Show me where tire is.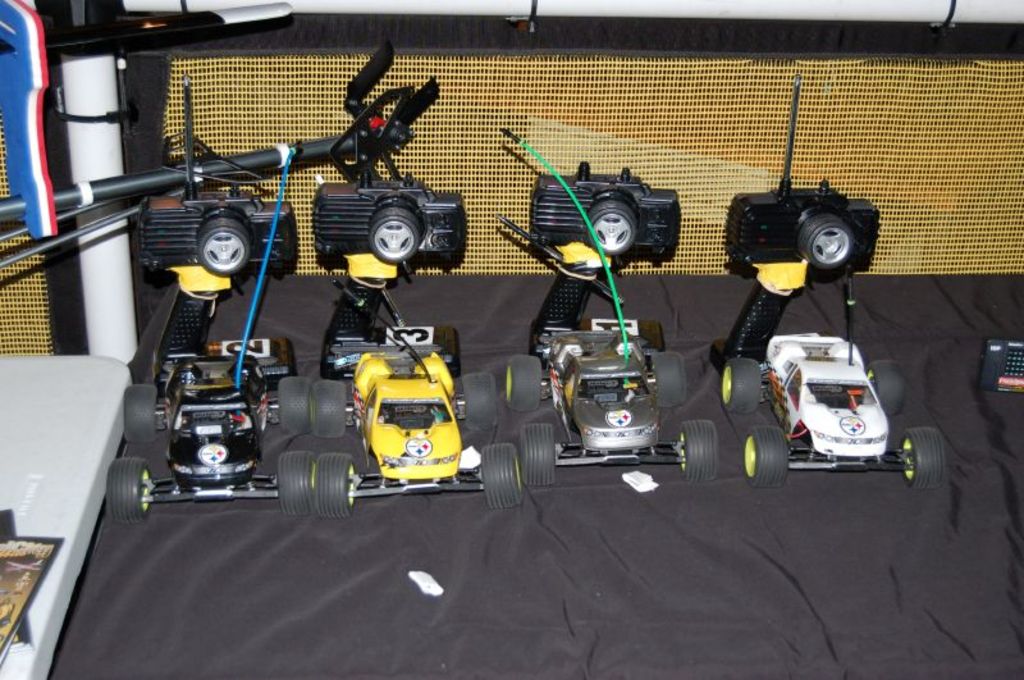
tire is at <region>484, 443, 522, 507</region>.
